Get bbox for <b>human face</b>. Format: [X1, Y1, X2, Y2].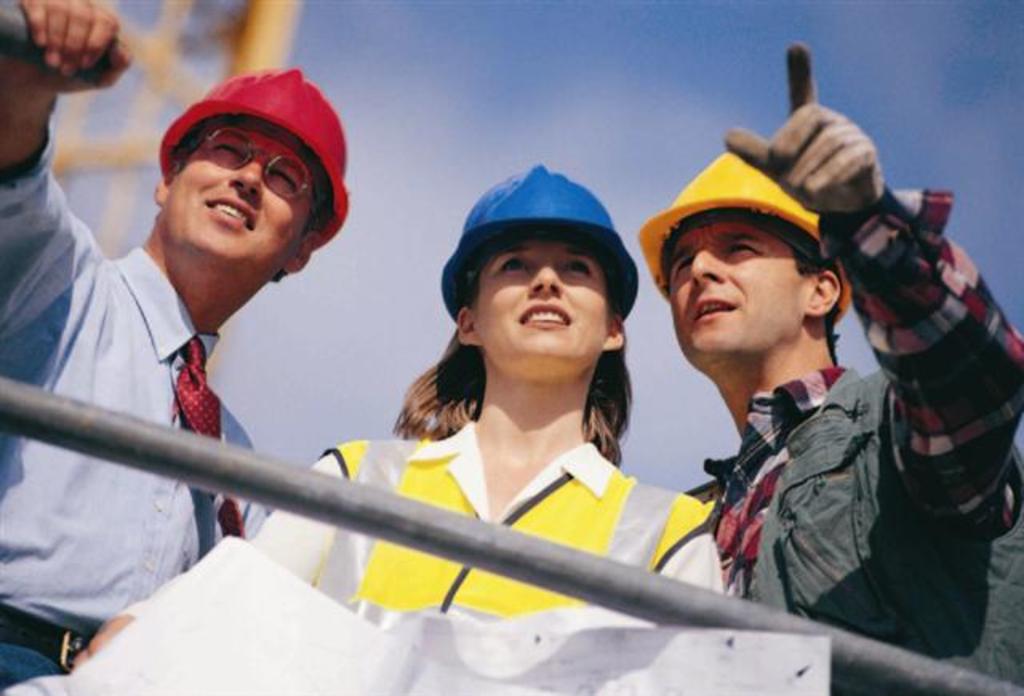
[475, 229, 611, 368].
